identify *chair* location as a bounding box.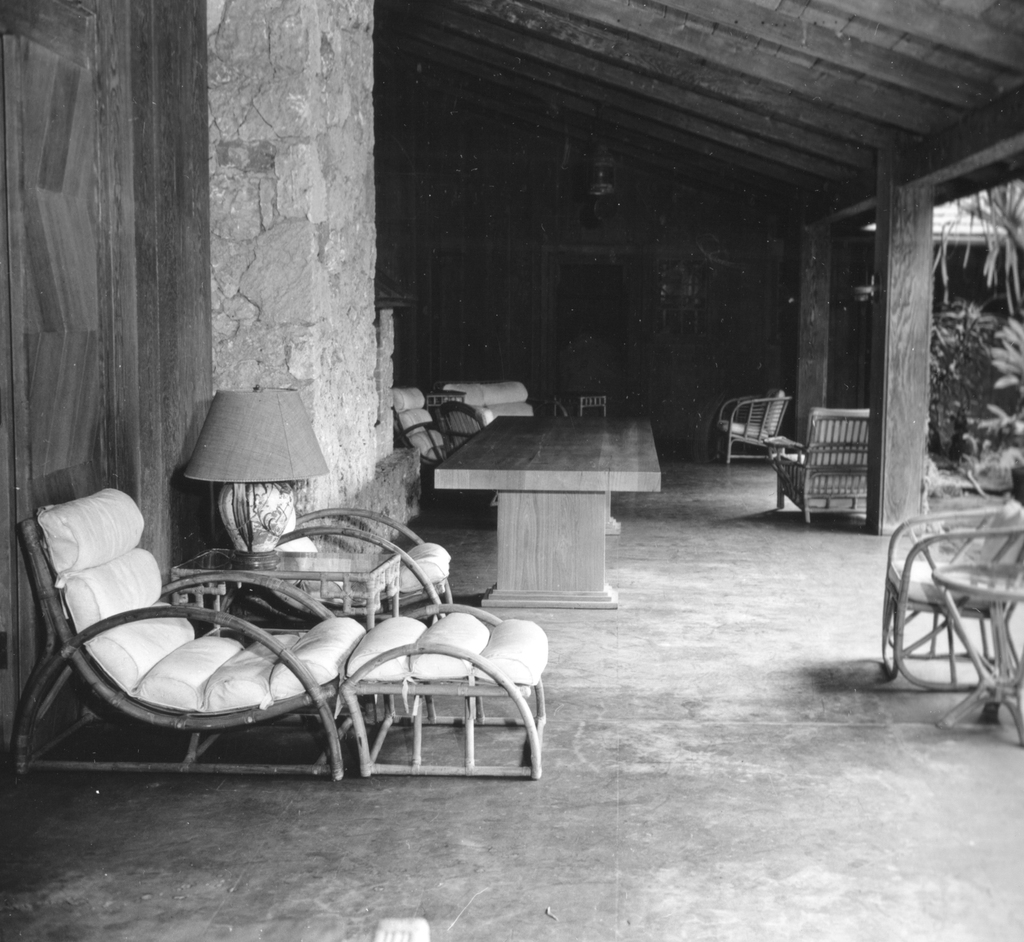
718/388/788/465.
